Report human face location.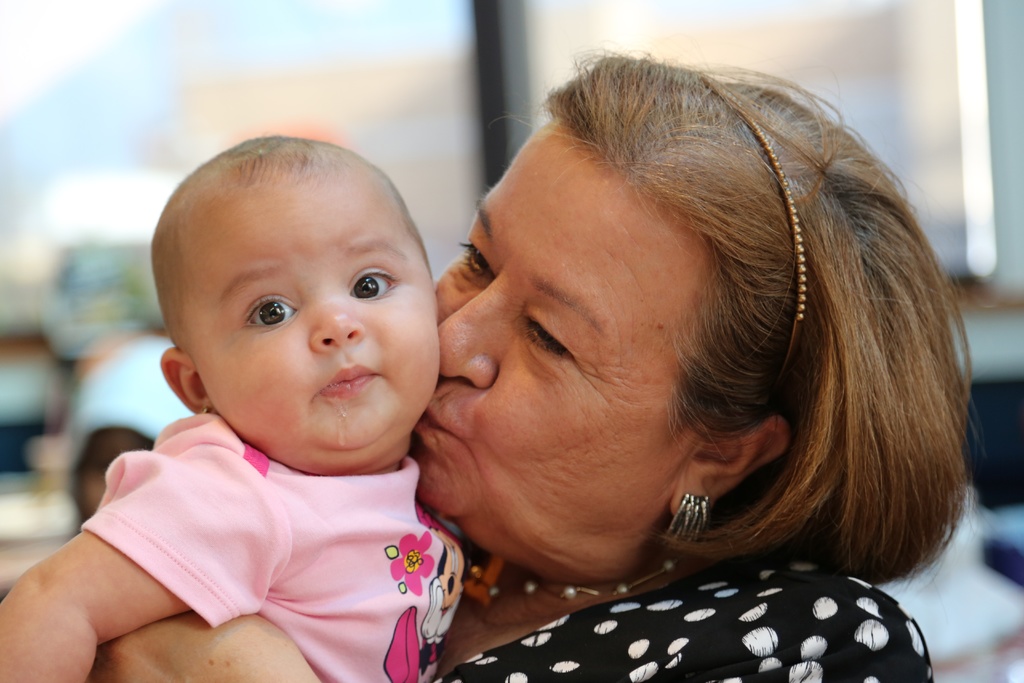
Report: {"left": 416, "top": 115, "right": 706, "bottom": 518}.
